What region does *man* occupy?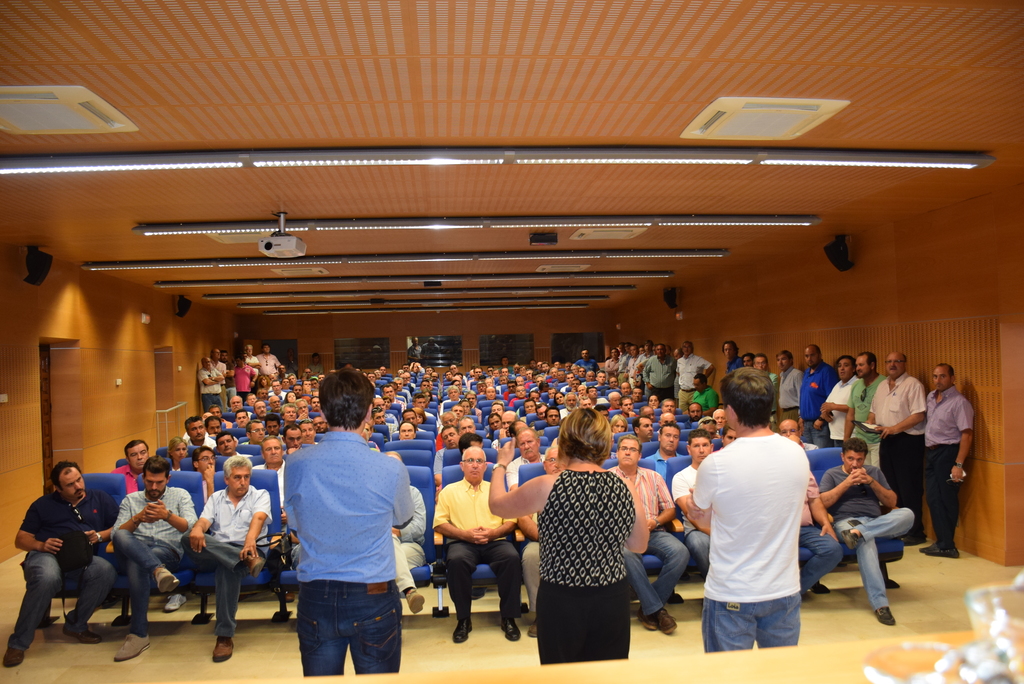
{"left": 671, "top": 346, "right": 684, "bottom": 397}.
